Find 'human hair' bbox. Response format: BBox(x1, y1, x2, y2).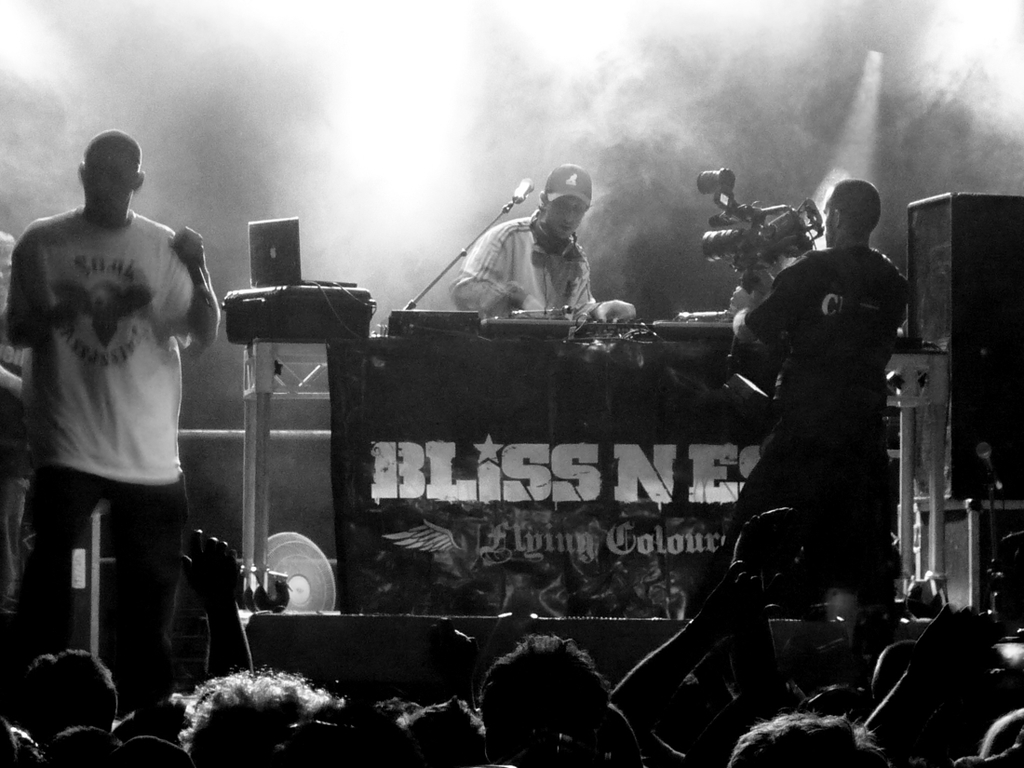
BBox(173, 663, 334, 767).
